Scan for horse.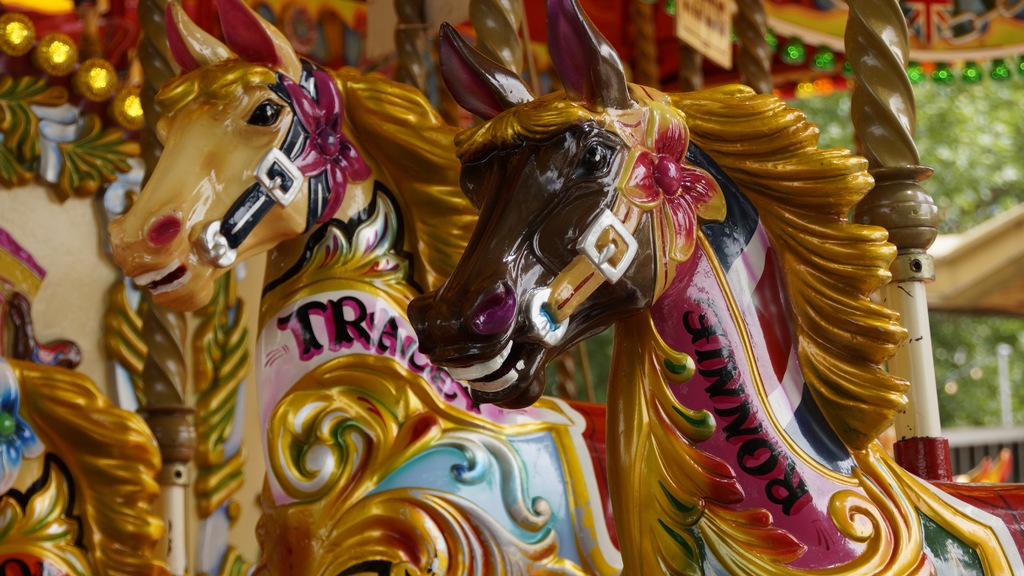
Scan result: <box>0,357,166,575</box>.
